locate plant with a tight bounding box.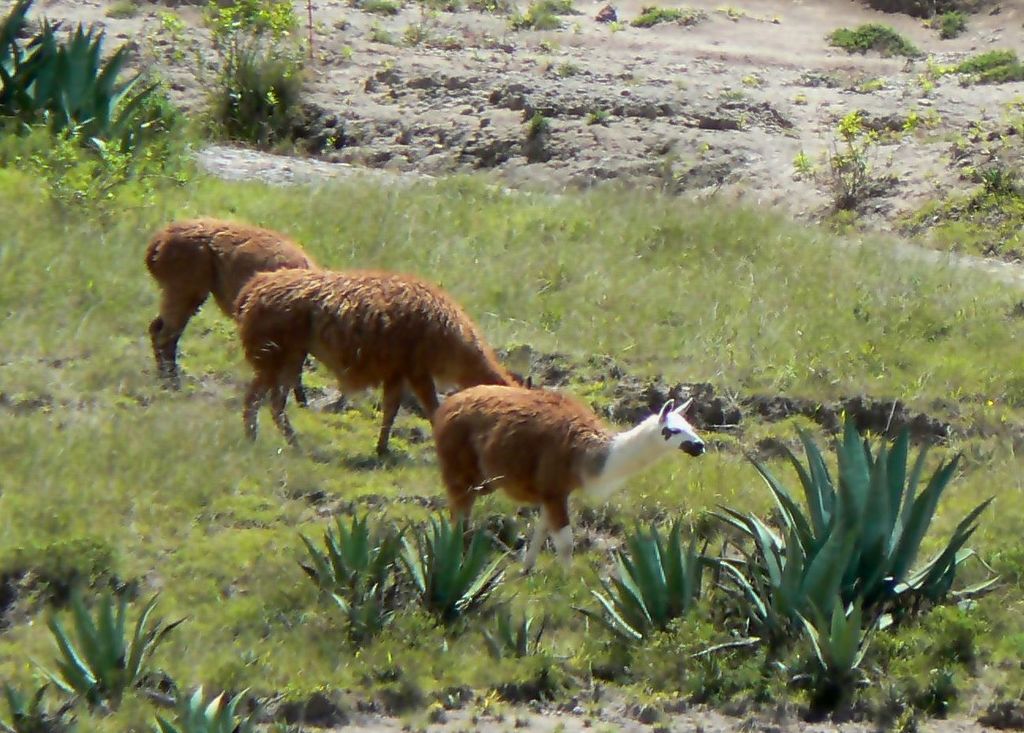
pyautogui.locateOnScreen(42, 564, 186, 700).
